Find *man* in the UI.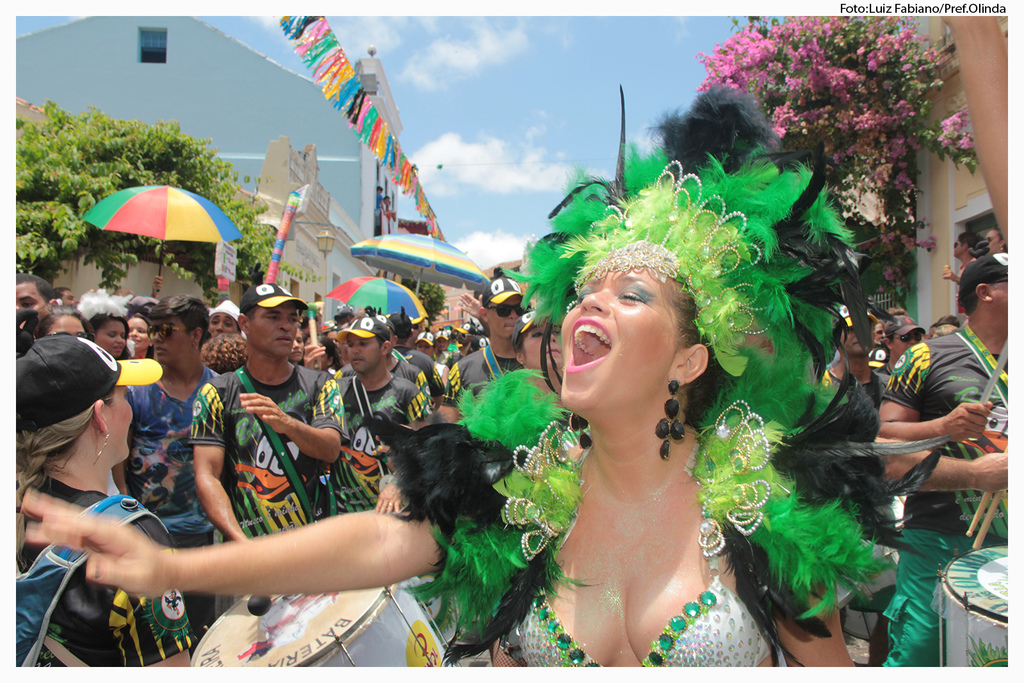
UI element at <box>8,268,56,335</box>.
